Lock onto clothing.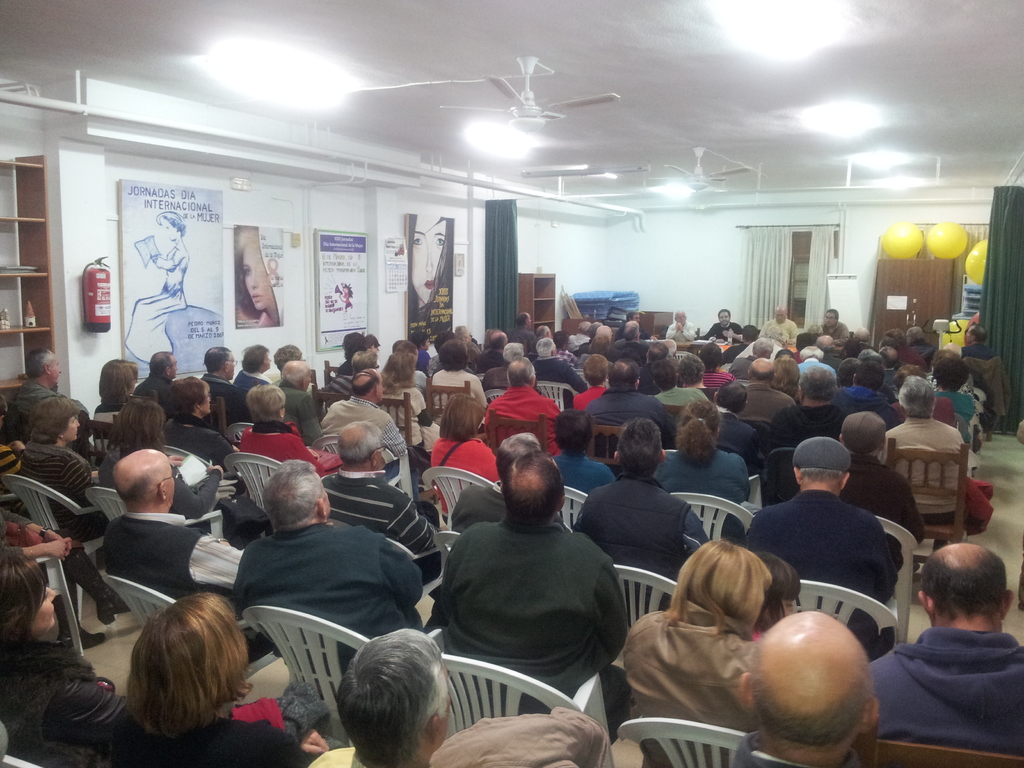
Locked: 96, 704, 313, 764.
